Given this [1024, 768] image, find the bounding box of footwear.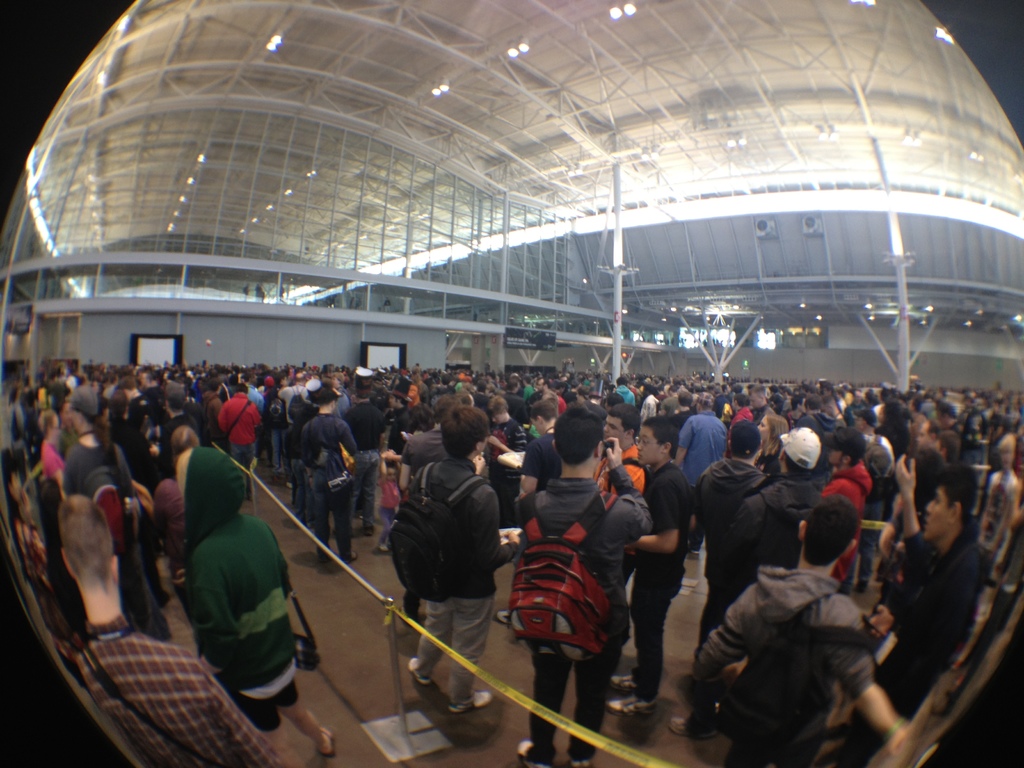
rect(606, 696, 659, 716).
